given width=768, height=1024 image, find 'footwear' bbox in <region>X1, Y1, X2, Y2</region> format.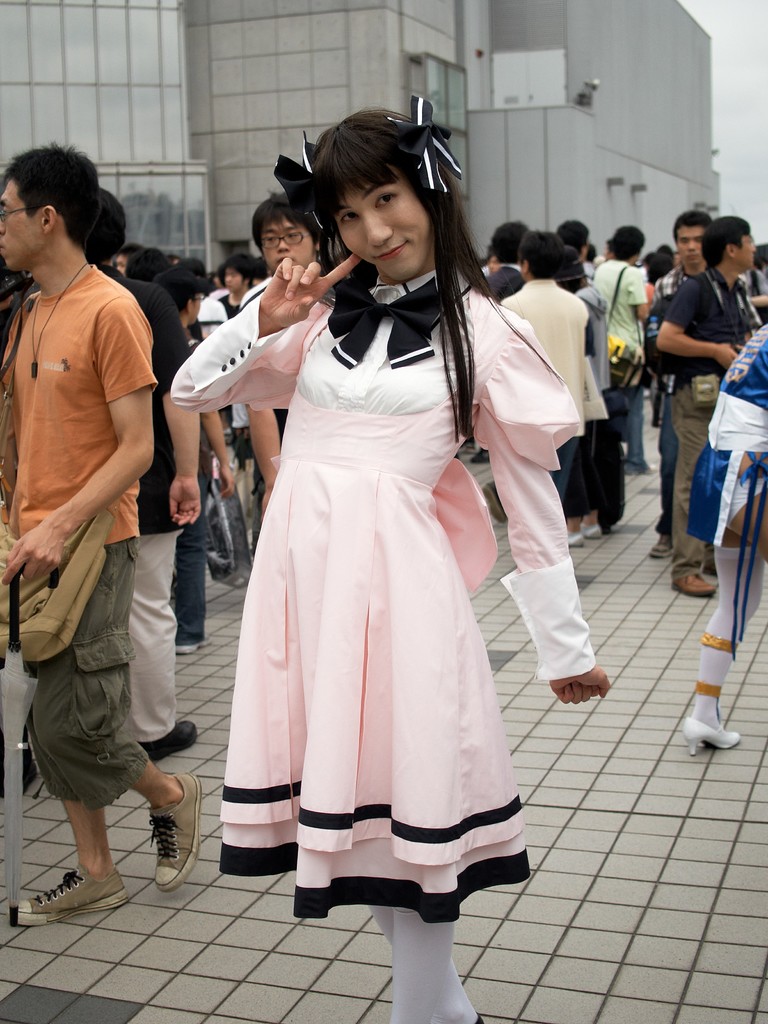
<region>153, 780, 204, 893</region>.
